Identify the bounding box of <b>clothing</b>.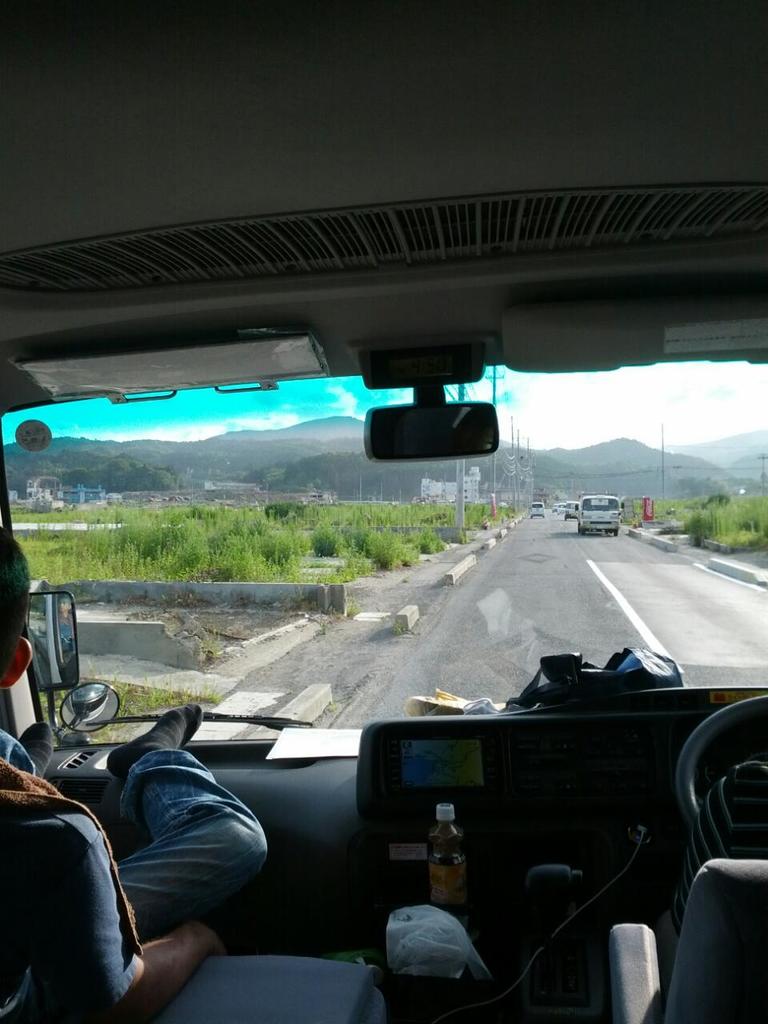
Rect(2, 694, 278, 1023).
